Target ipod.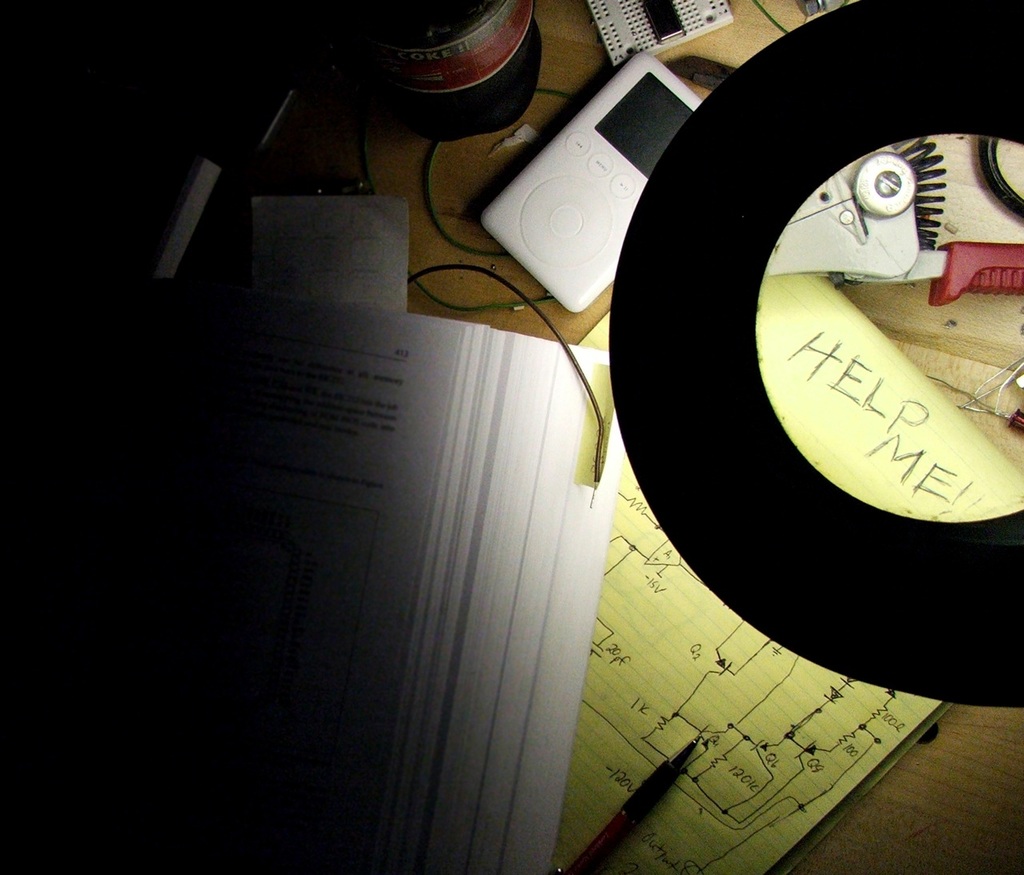
Target region: (481,52,705,315).
